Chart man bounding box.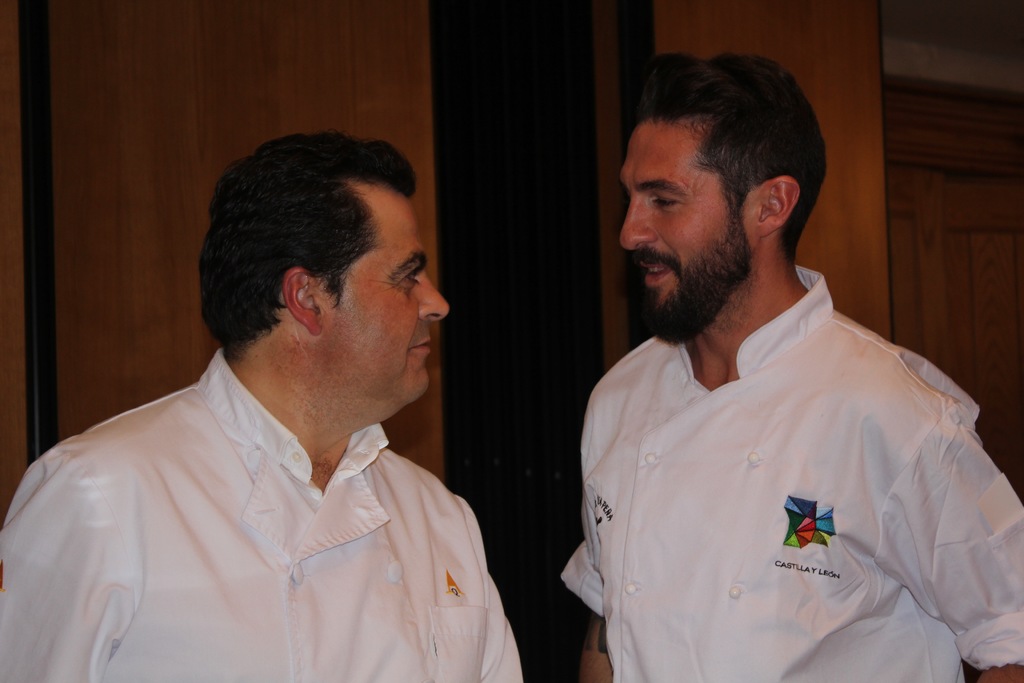
Charted: 559,57,1023,682.
